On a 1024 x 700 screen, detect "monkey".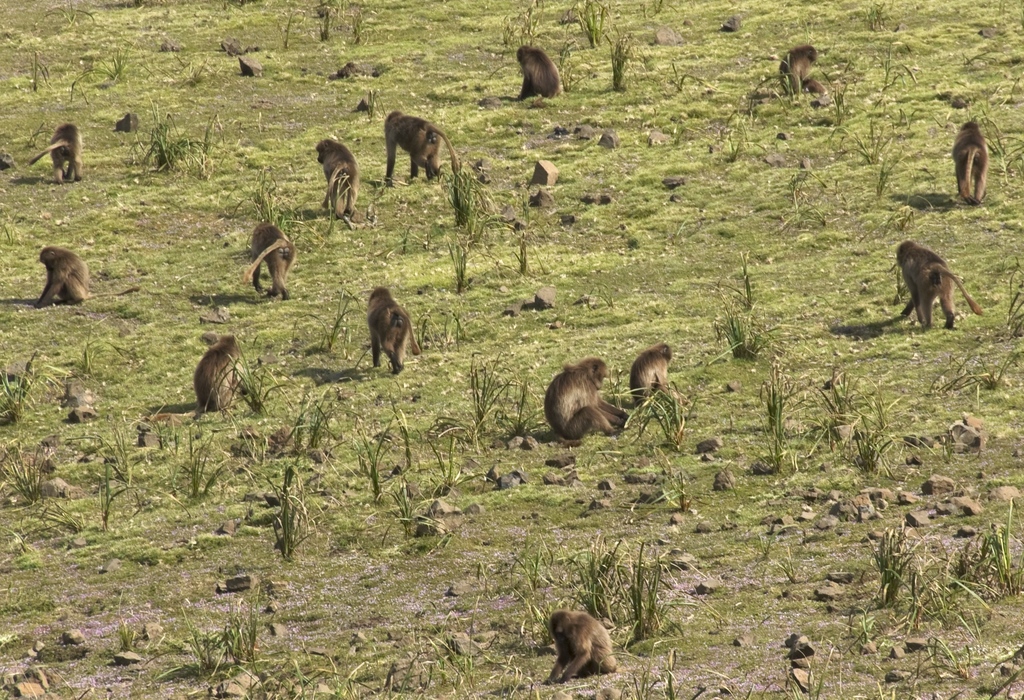
bbox=[631, 338, 675, 407].
